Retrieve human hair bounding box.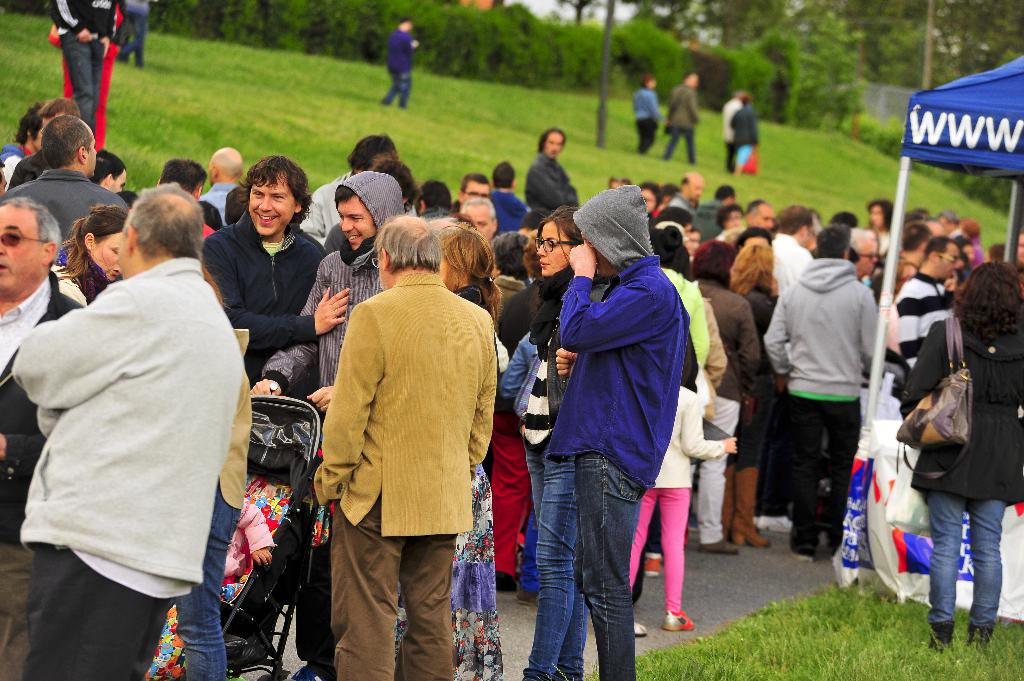
Bounding box: [left=435, top=224, right=502, bottom=322].
